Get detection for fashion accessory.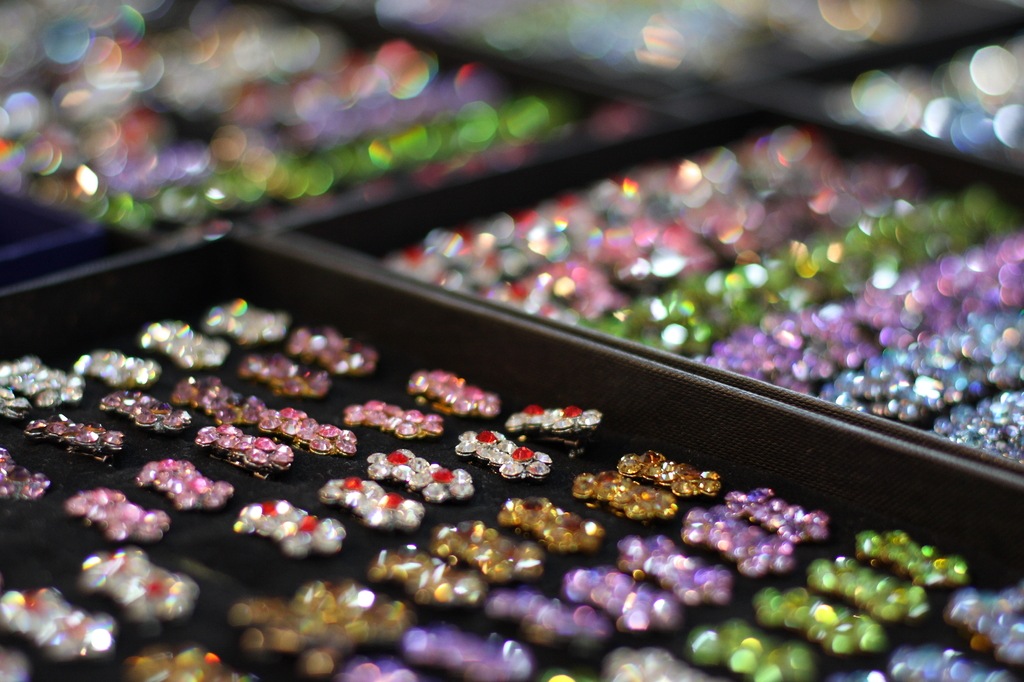
Detection: x1=99 y1=387 x2=191 y2=433.
